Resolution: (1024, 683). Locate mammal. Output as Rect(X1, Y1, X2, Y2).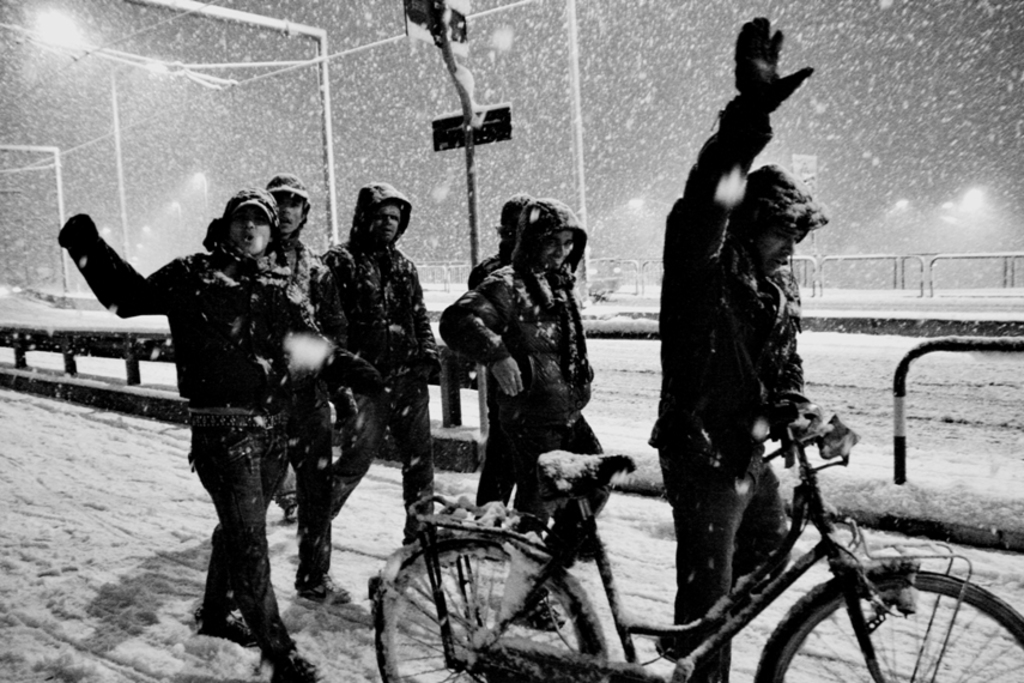
Rect(254, 170, 346, 602).
